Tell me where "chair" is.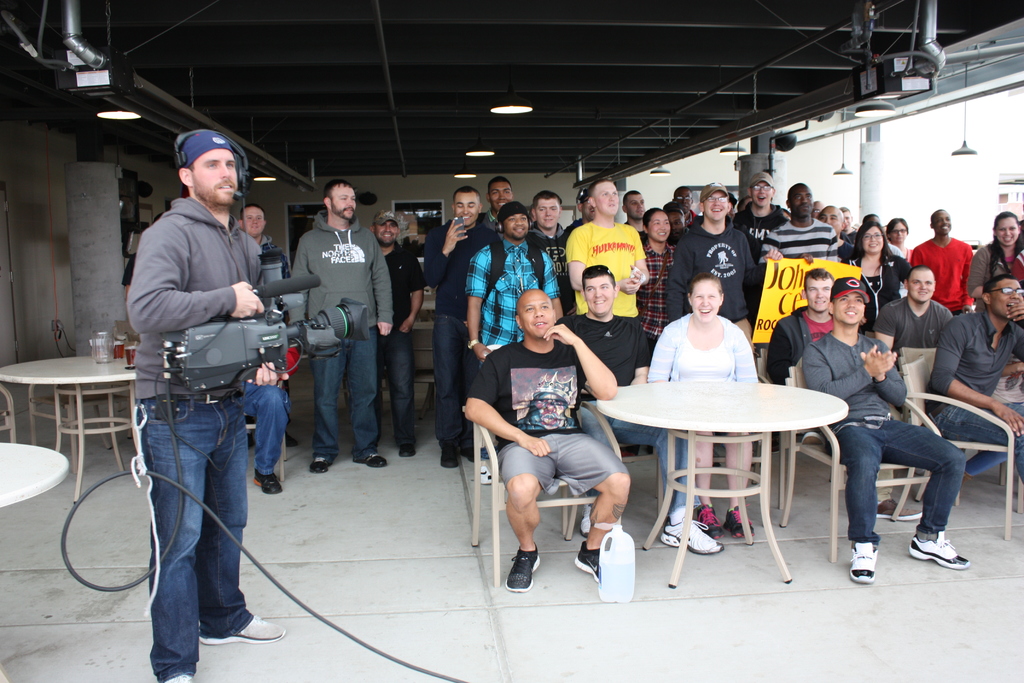
"chair" is at [0,382,36,445].
